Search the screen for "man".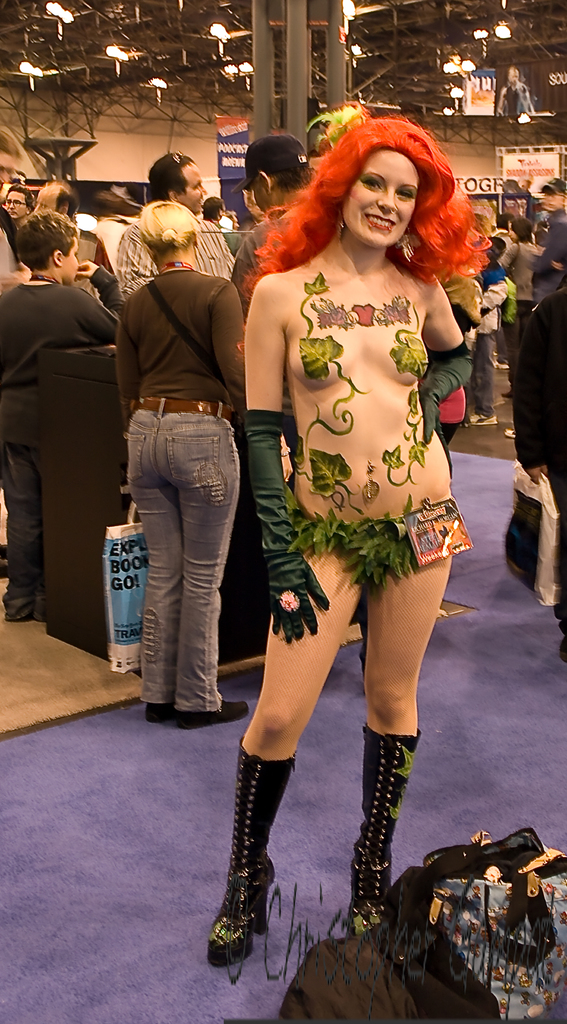
Found at x1=509 y1=287 x2=566 y2=652.
